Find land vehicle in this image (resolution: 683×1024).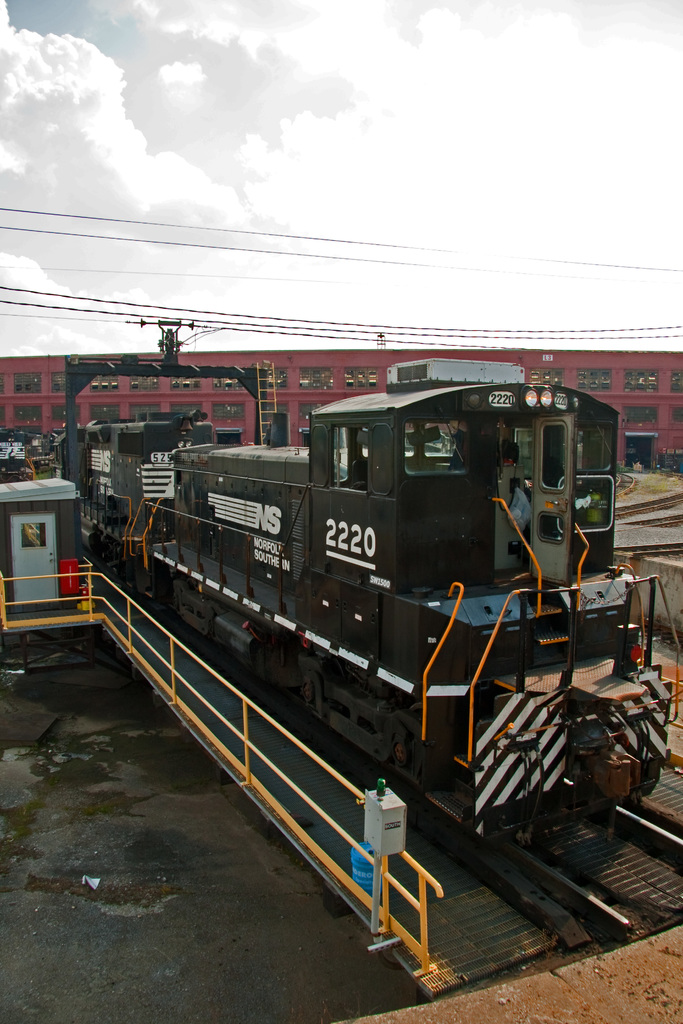
l=94, t=308, r=662, b=927.
